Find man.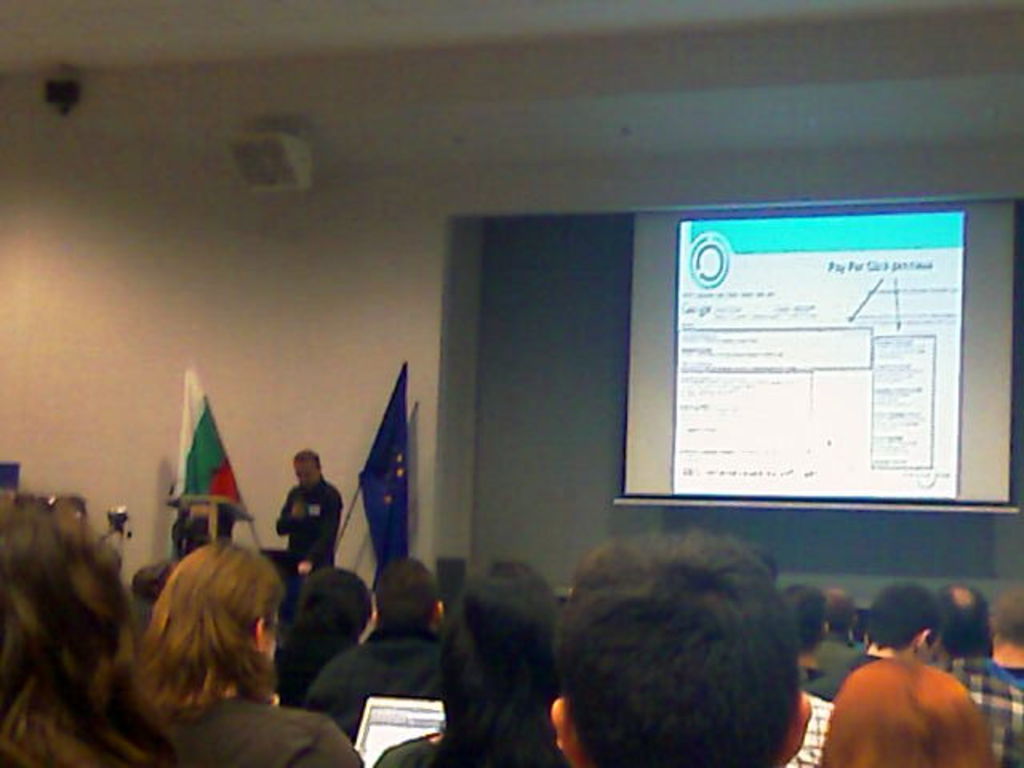
select_region(989, 587, 1022, 674).
